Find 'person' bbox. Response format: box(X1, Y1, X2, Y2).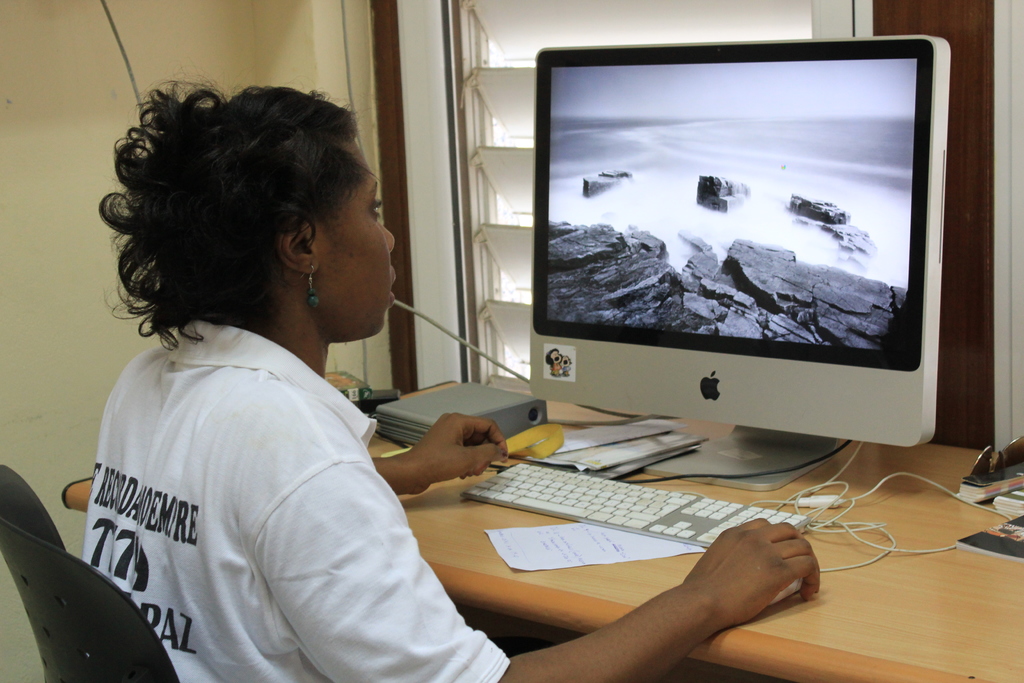
box(80, 47, 555, 682).
